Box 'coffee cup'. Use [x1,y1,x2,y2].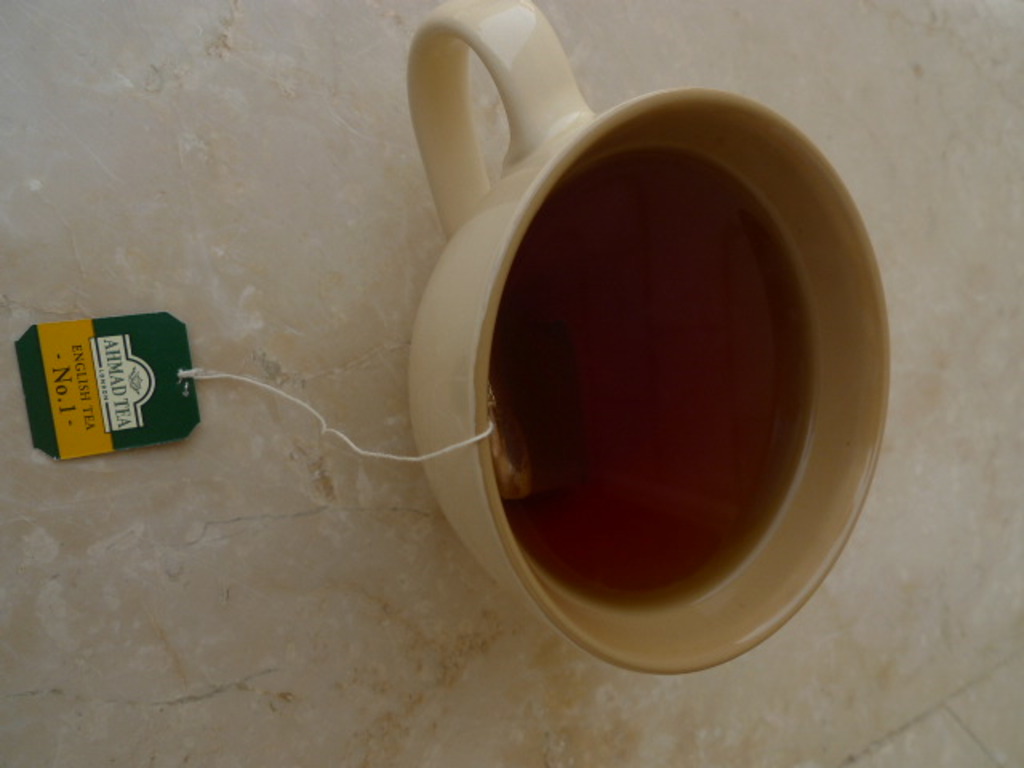
[405,0,896,686].
